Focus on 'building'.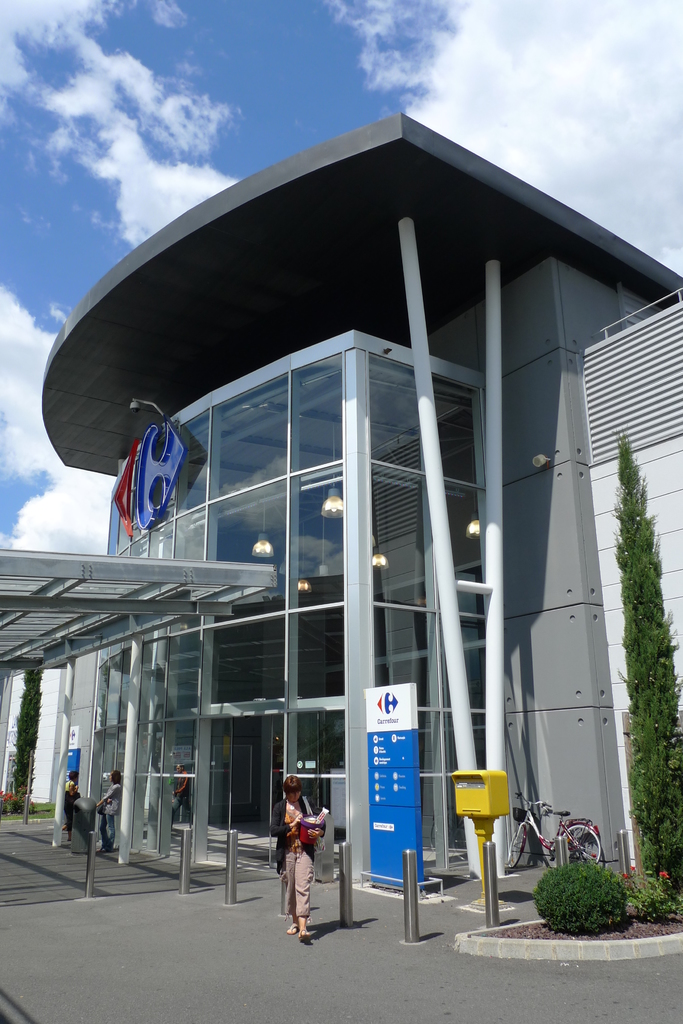
Focused at (left=0, top=111, right=682, bottom=902).
